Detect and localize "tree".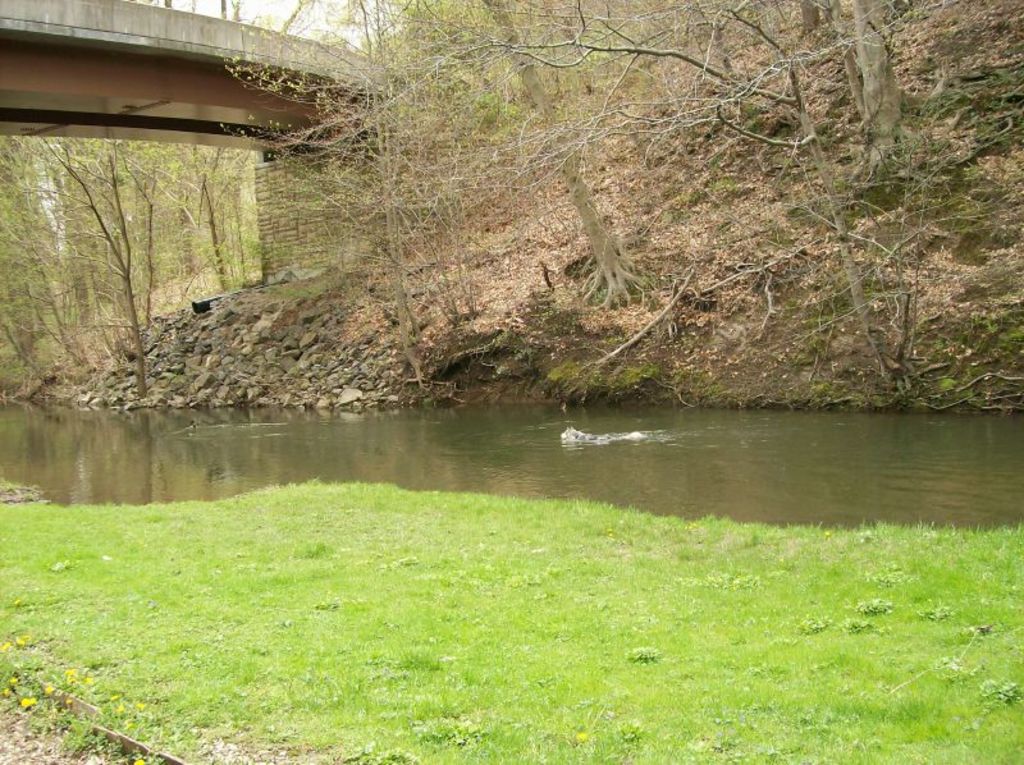
Localized at select_region(0, 0, 963, 407).
